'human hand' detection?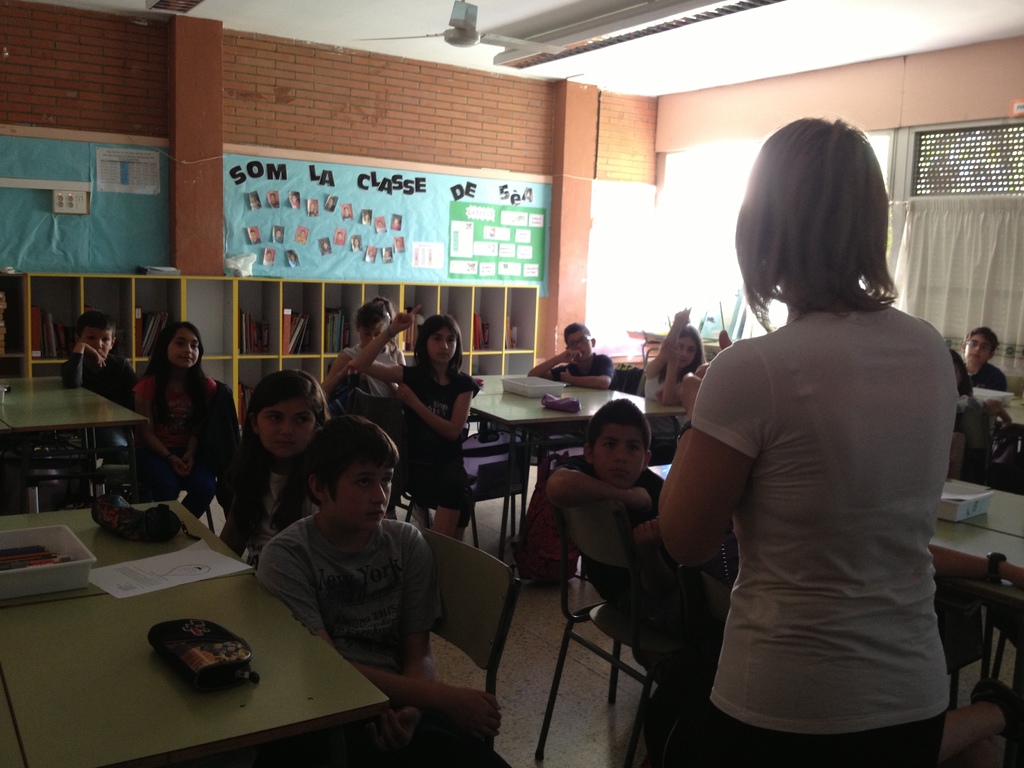
rect(624, 487, 650, 518)
